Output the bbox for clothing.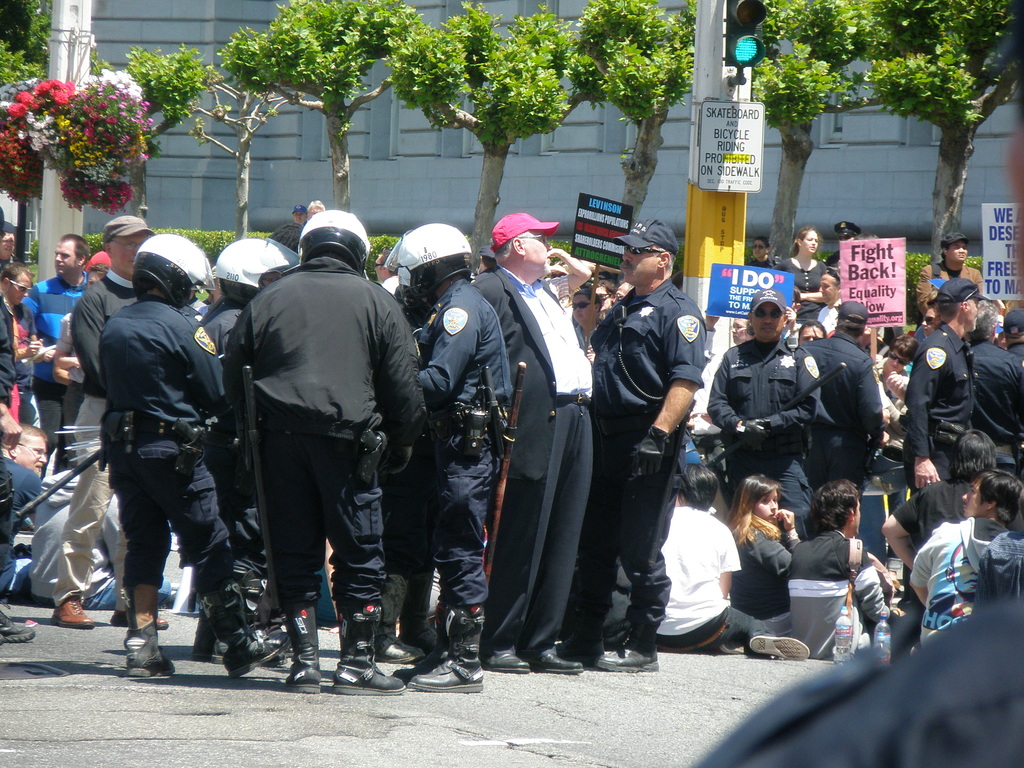
bbox=(912, 520, 984, 643).
